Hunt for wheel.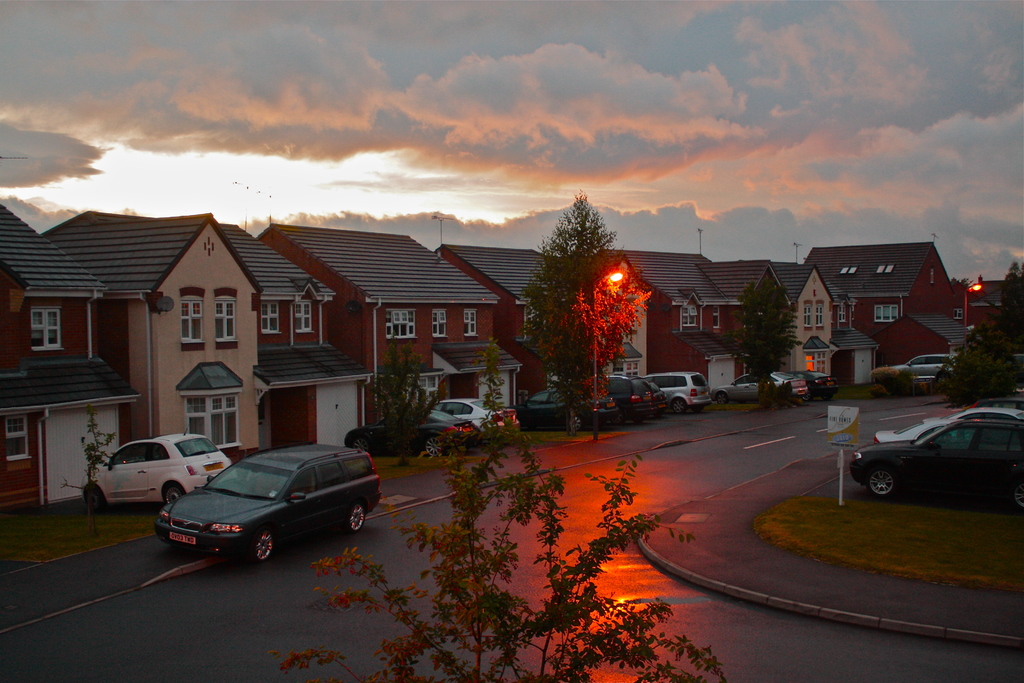
Hunted down at bbox=(426, 437, 447, 458).
